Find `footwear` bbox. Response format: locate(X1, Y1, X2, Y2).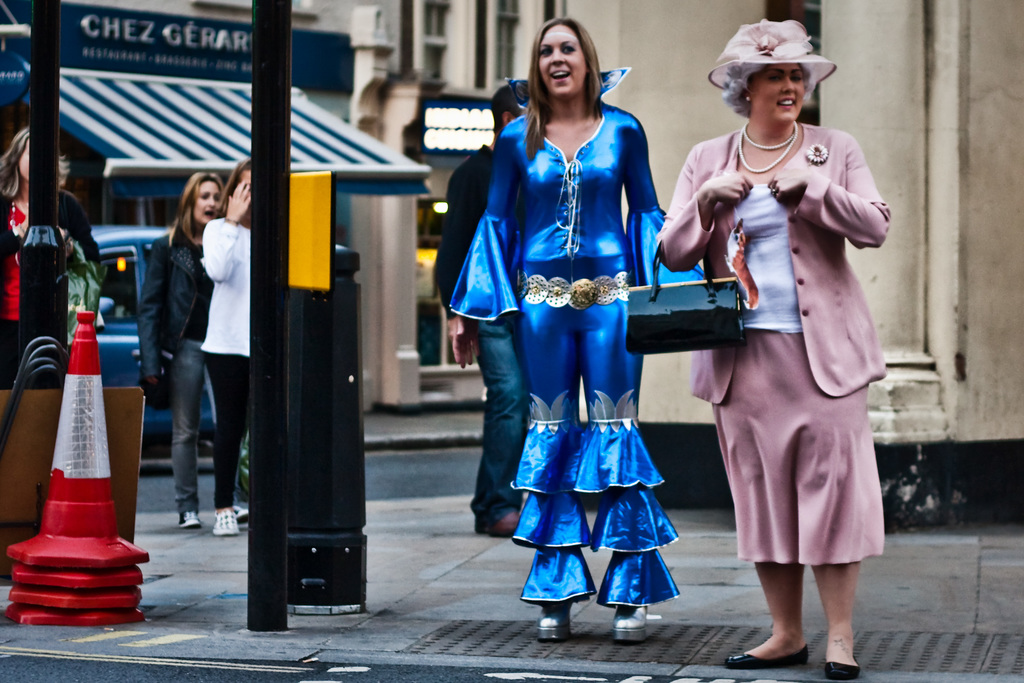
locate(612, 597, 653, 638).
